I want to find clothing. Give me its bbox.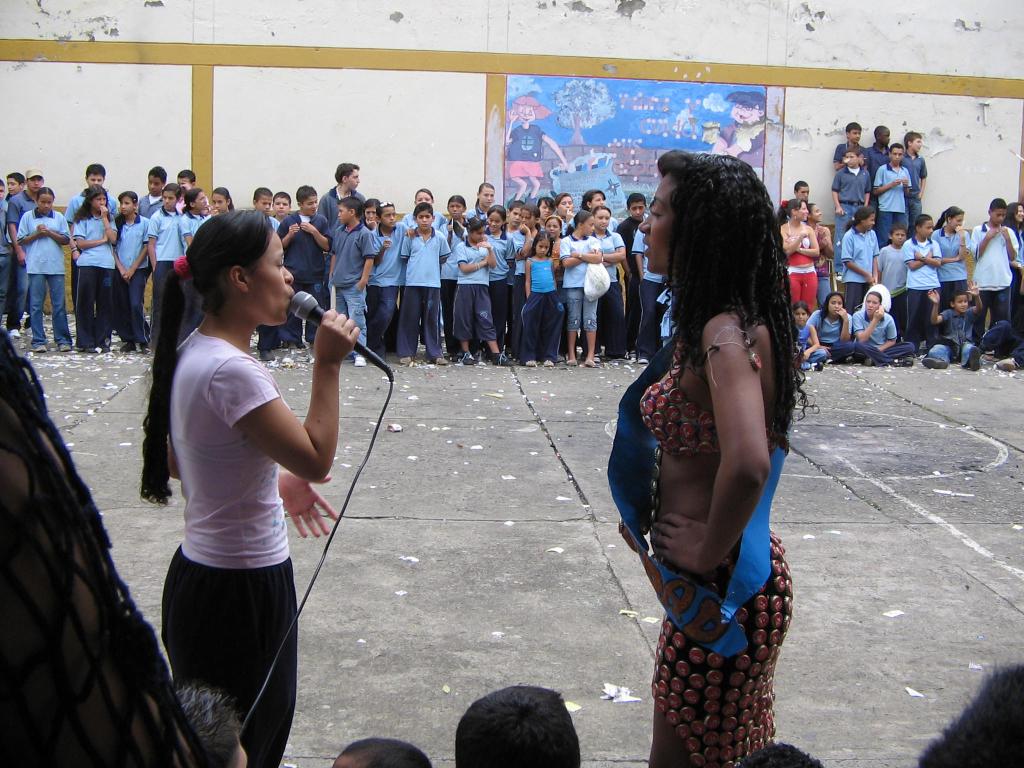
bbox=(276, 207, 326, 342).
